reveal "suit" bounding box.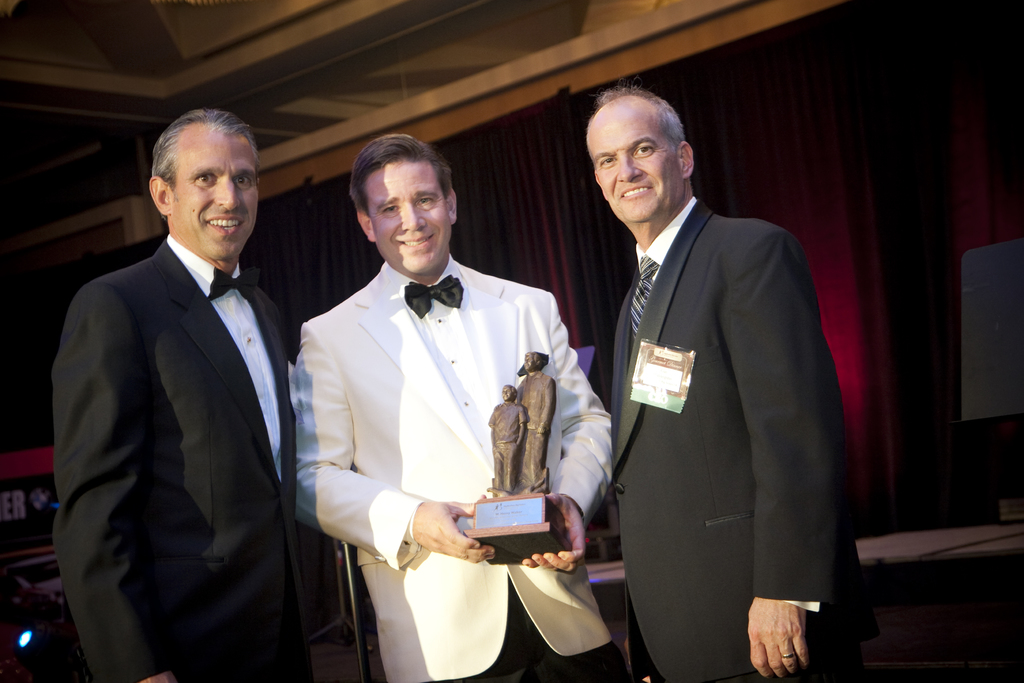
Revealed: region(51, 101, 328, 682).
